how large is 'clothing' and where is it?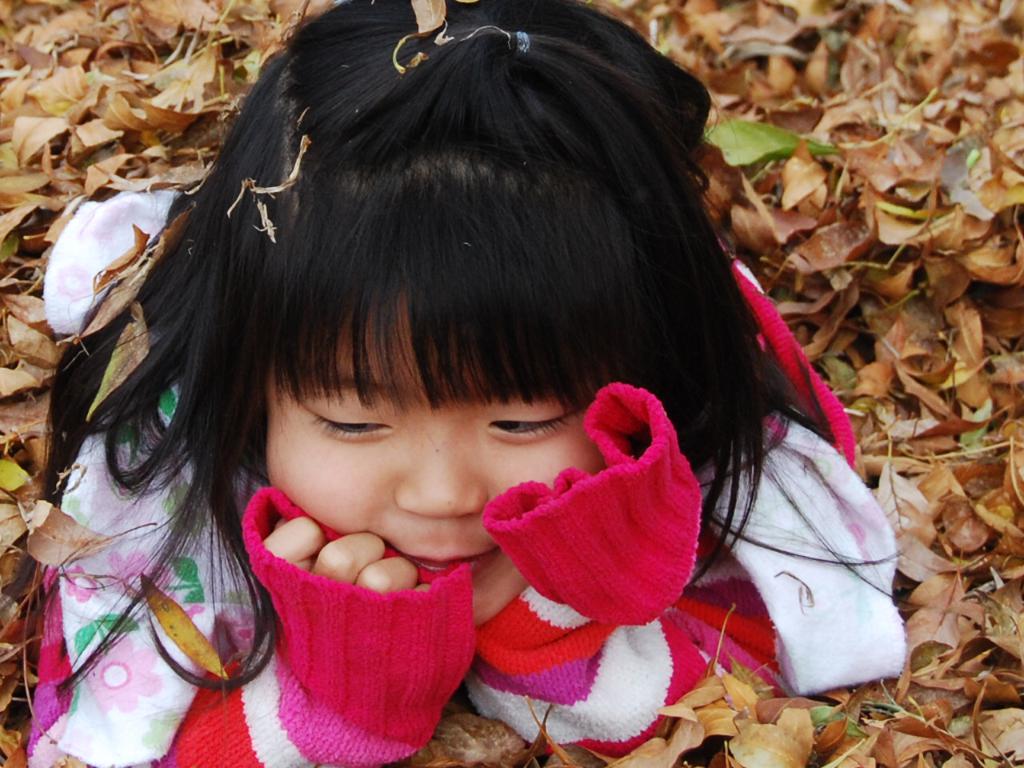
Bounding box: 22,150,886,752.
